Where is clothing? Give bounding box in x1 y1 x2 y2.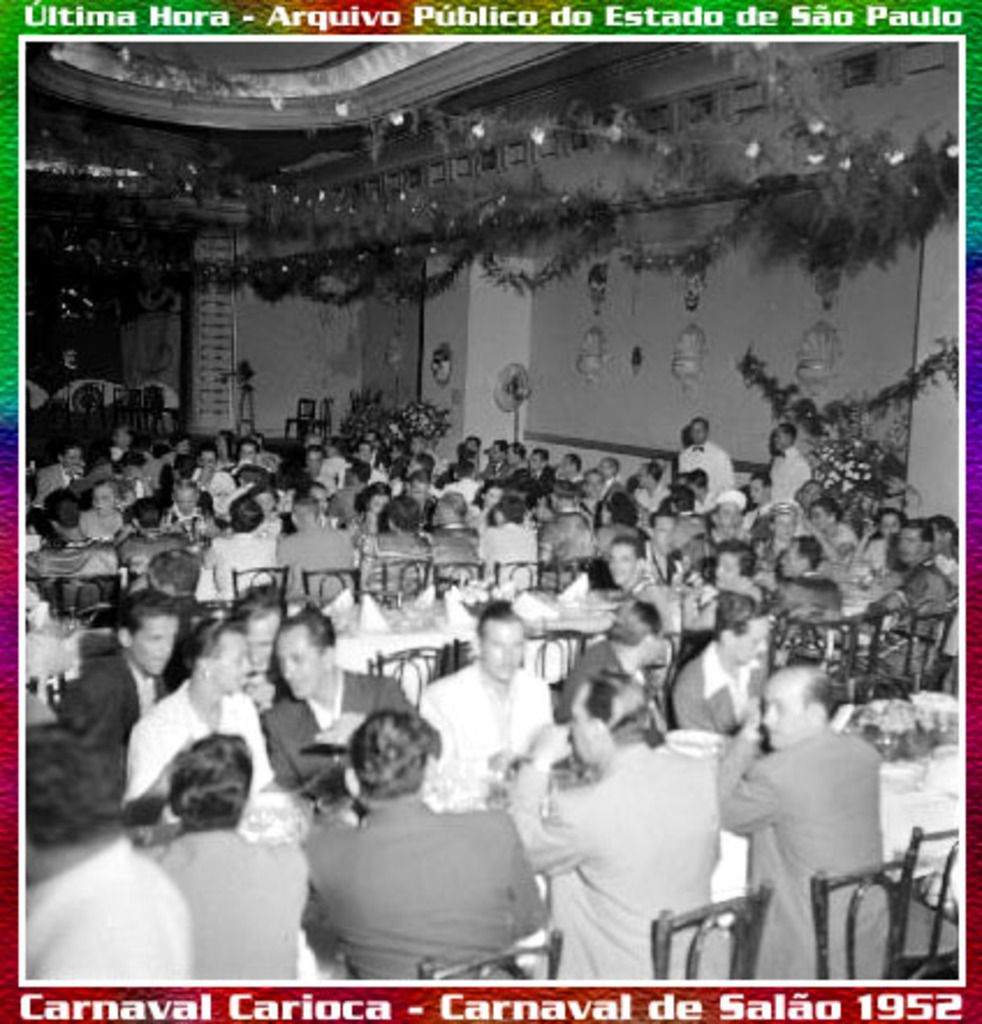
269 667 435 799.
